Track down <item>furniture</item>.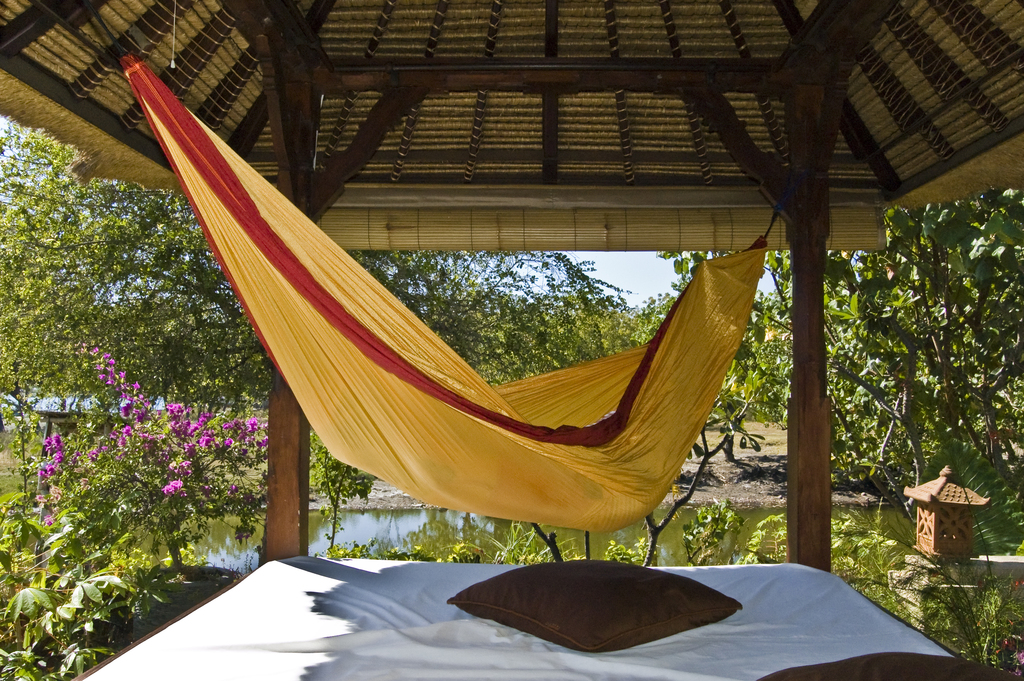
Tracked to x1=68, y1=552, x2=1020, y2=680.
